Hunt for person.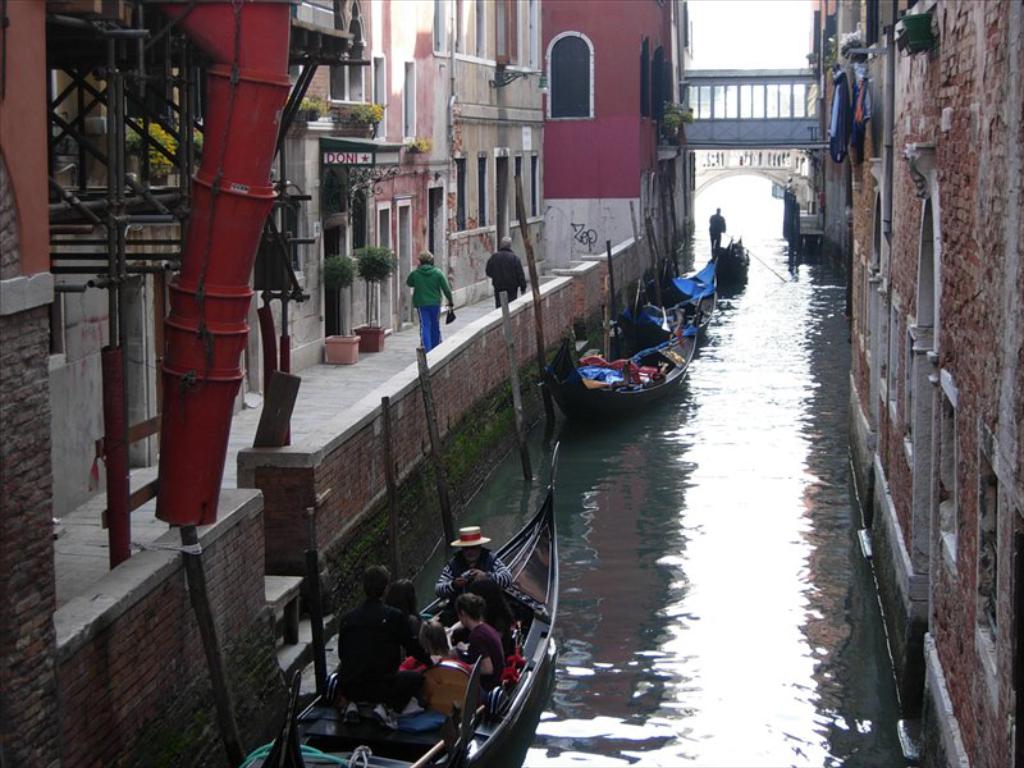
Hunted down at locate(401, 621, 475, 690).
